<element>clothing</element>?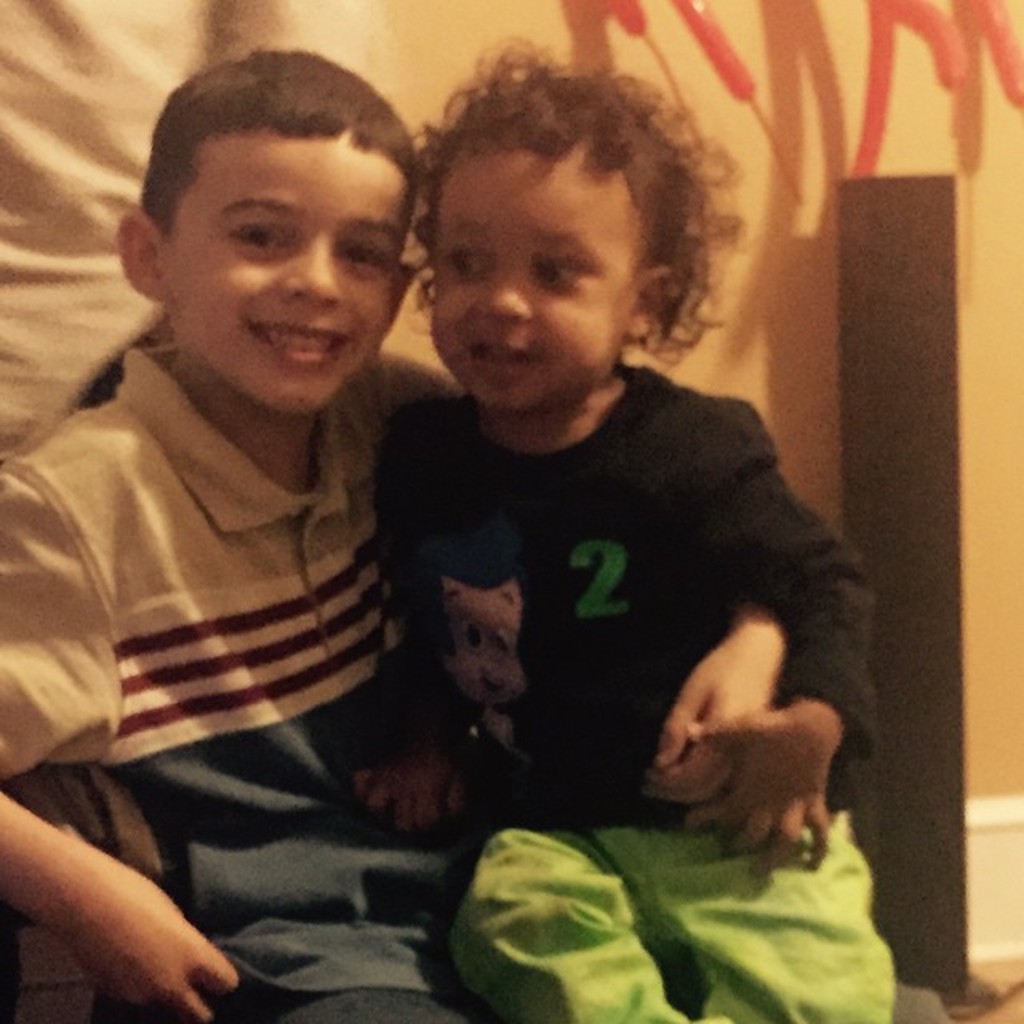
crop(0, 342, 470, 994)
